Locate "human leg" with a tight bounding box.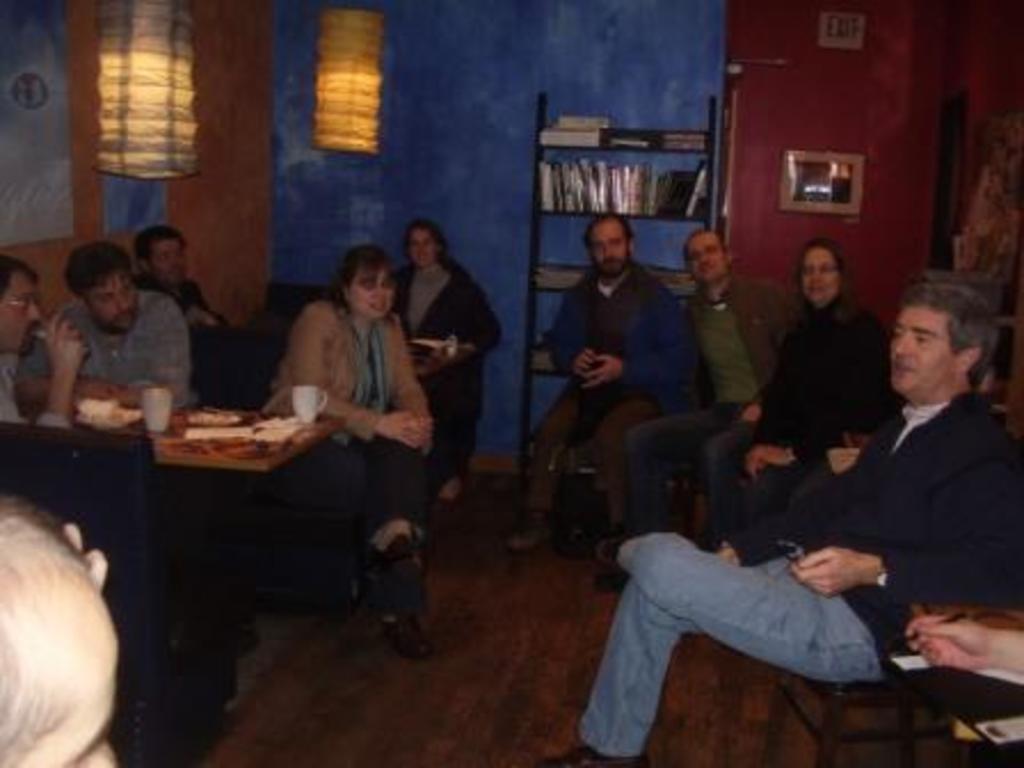
rect(505, 379, 601, 546).
